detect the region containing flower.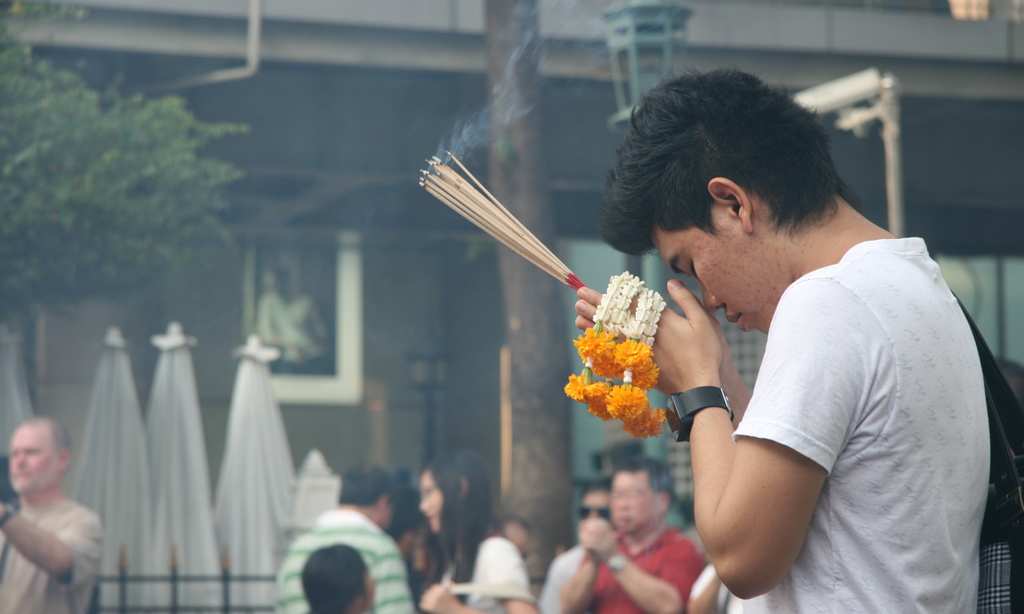
578/313/620/375.
